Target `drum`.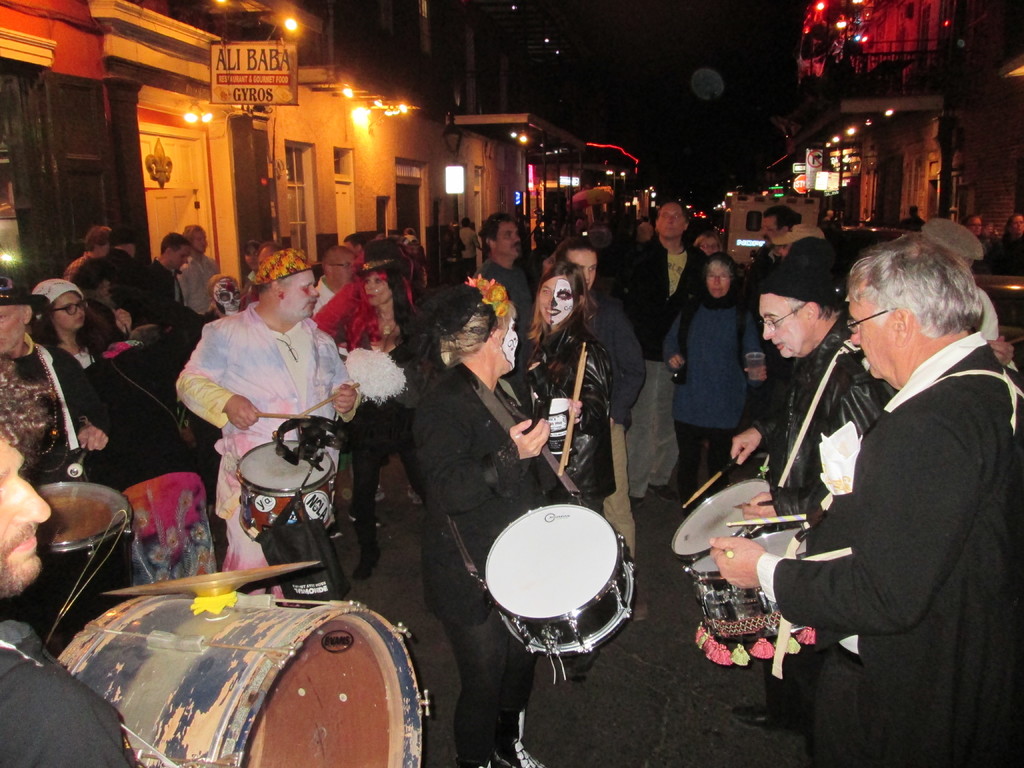
Target region: (left=231, top=440, right=335, bottom=541).
